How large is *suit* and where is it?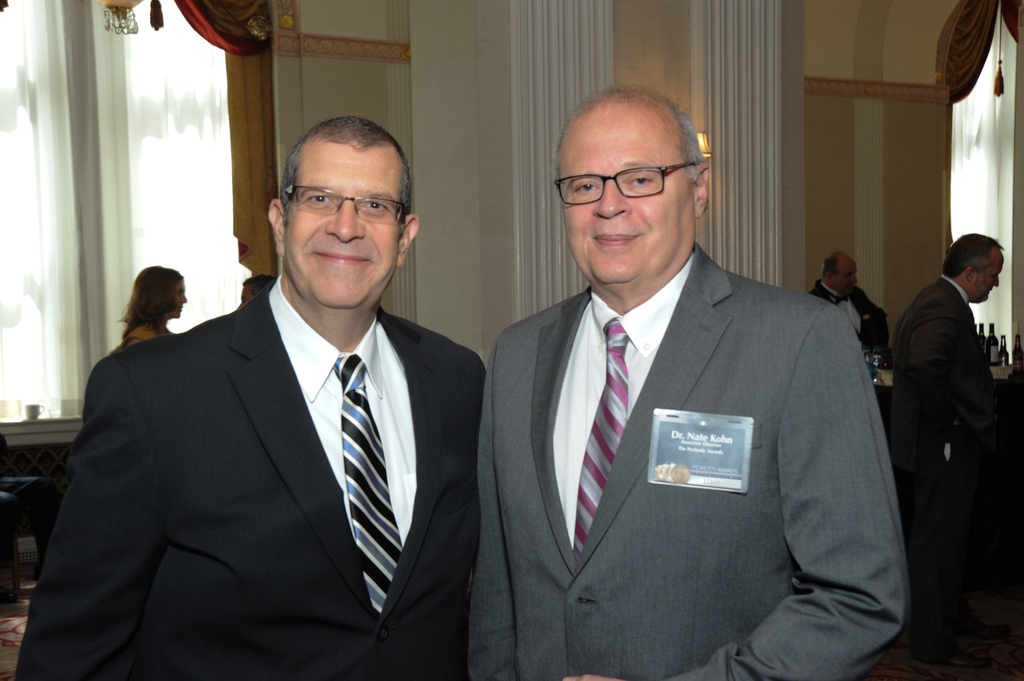
Bounding box: BBox(40, 181, 498, 670).
